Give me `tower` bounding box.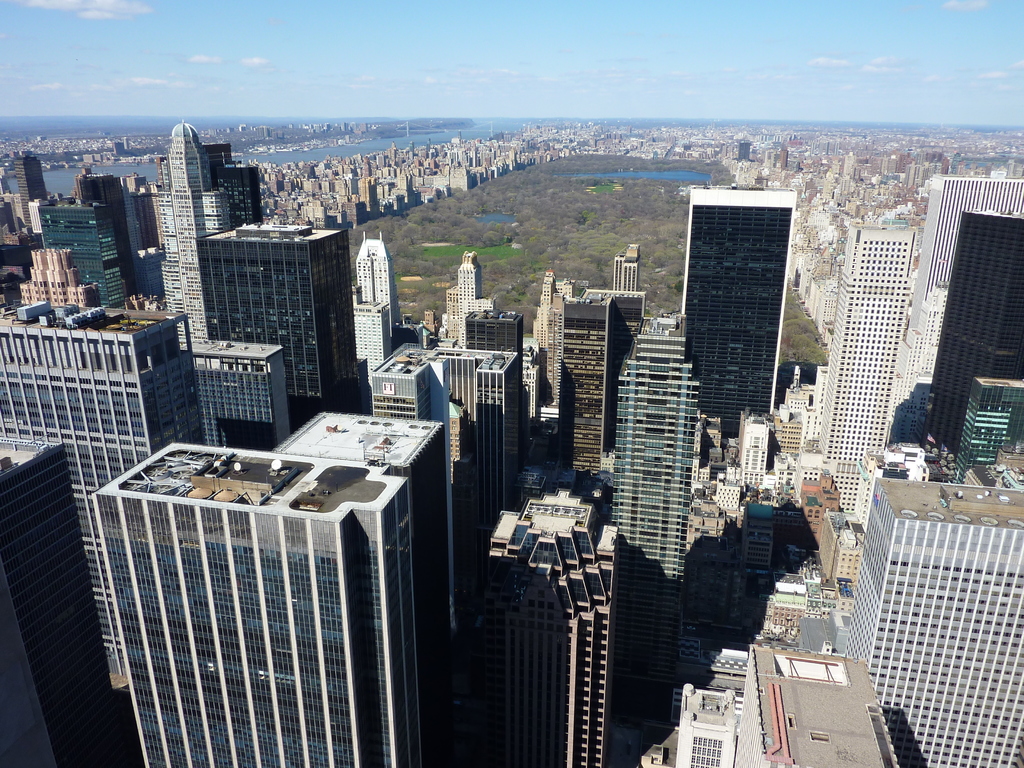
[x1=814, y1=227, x2=923, y2=523].
